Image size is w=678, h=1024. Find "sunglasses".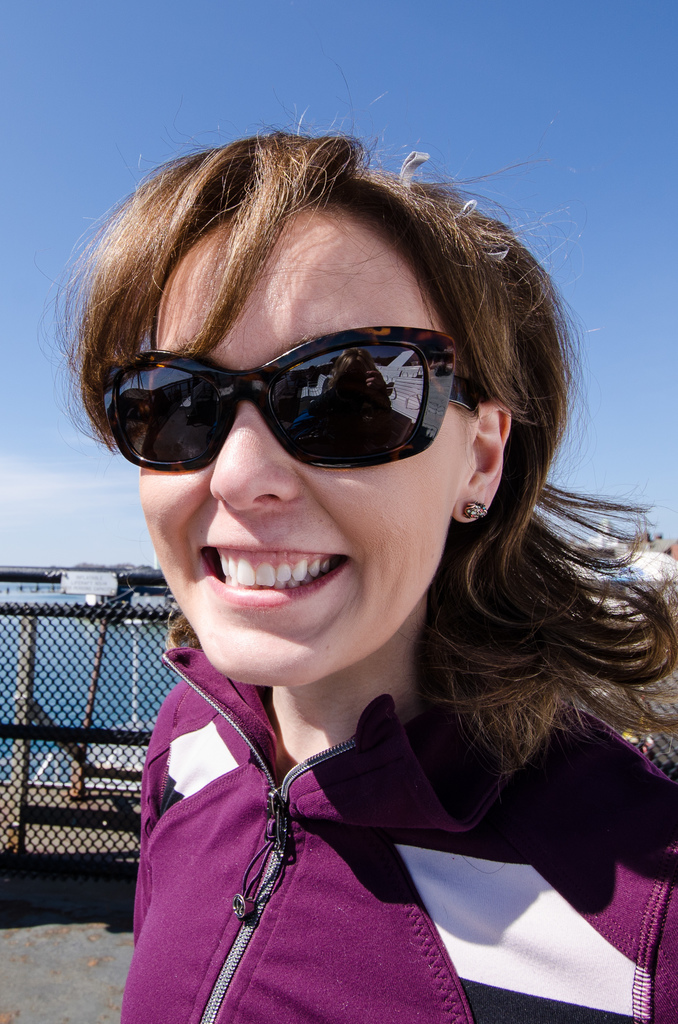
[left=104, top=323, right=476, bottom=473].
